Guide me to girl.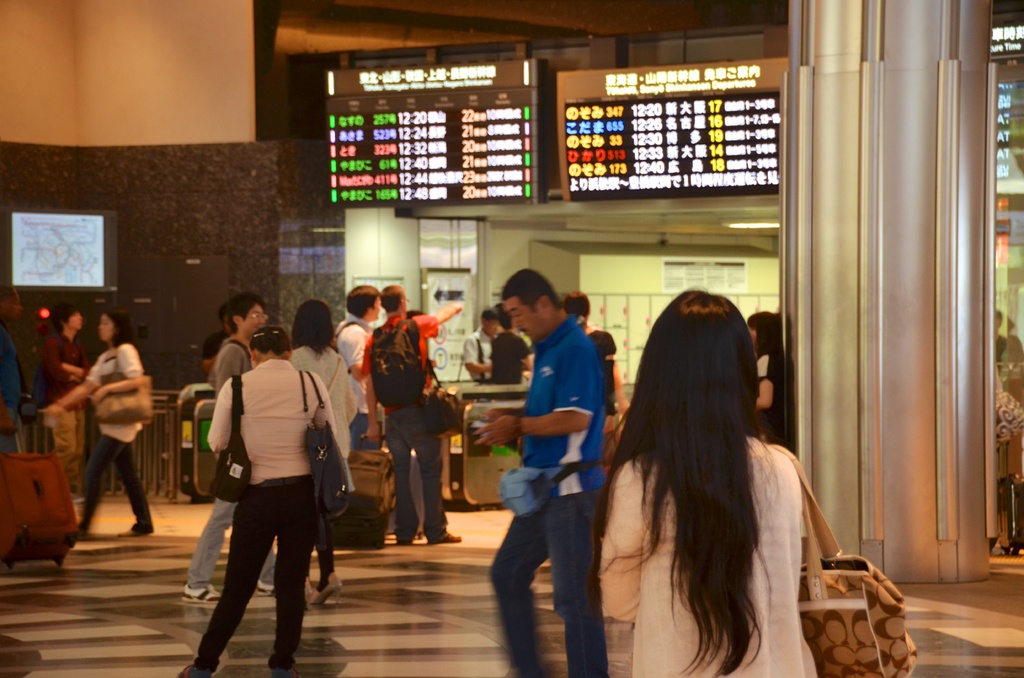
Guidance: <box>289,300,361,611</box>.
